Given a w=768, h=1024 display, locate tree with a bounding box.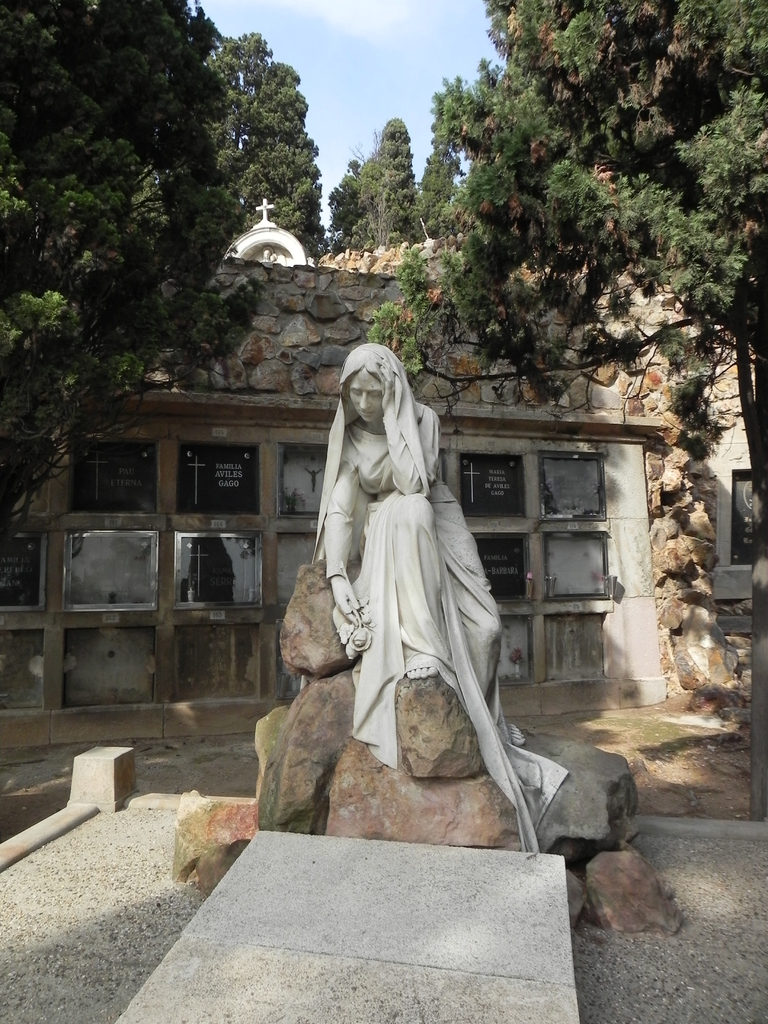
Located: (322, 156, 373, 258).
